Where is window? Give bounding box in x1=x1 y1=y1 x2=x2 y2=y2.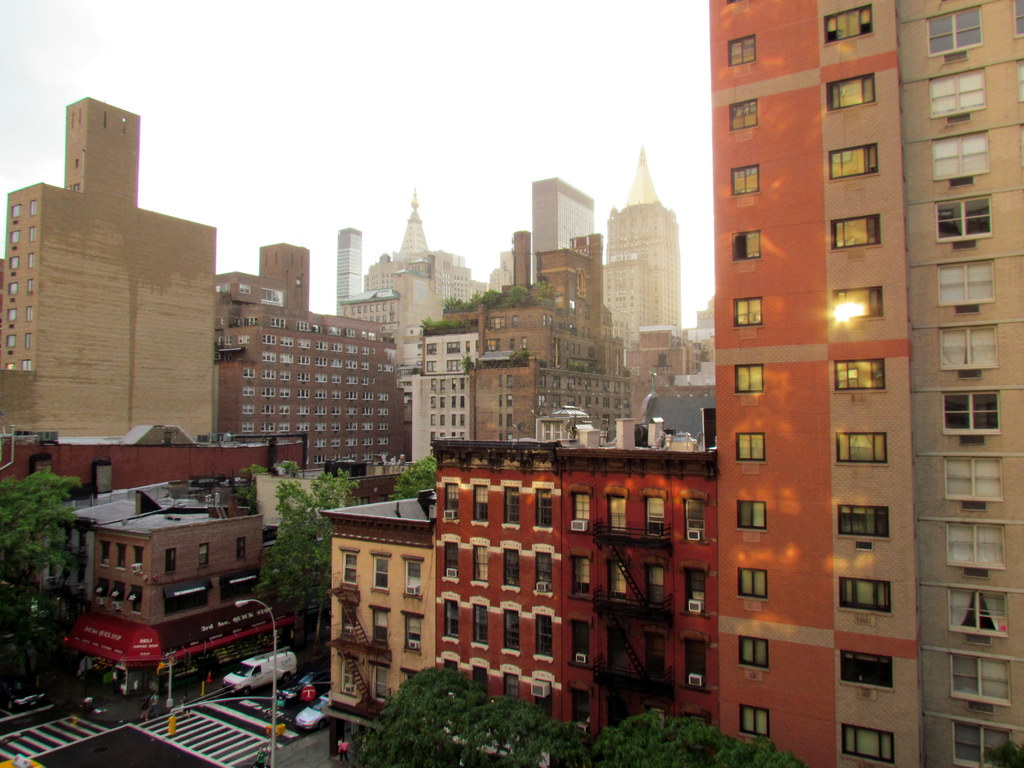
x1=608 y1=562 x2=628 y2=609.
